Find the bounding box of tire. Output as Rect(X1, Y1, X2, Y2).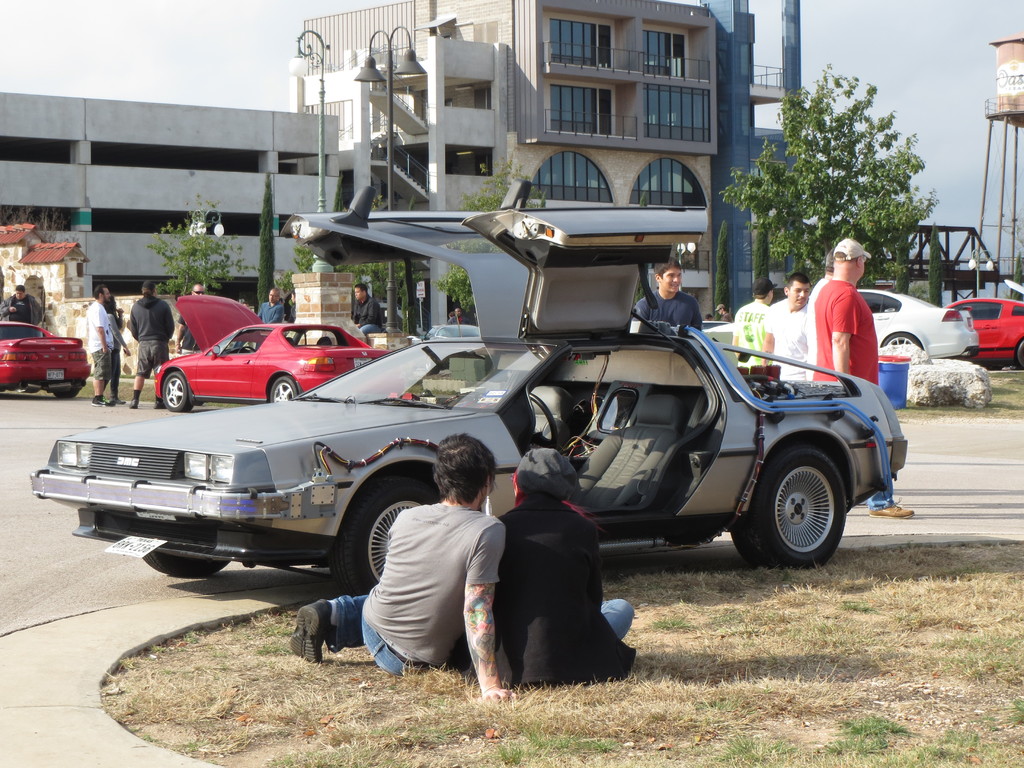
Rect(269, 376, 296, 403).
